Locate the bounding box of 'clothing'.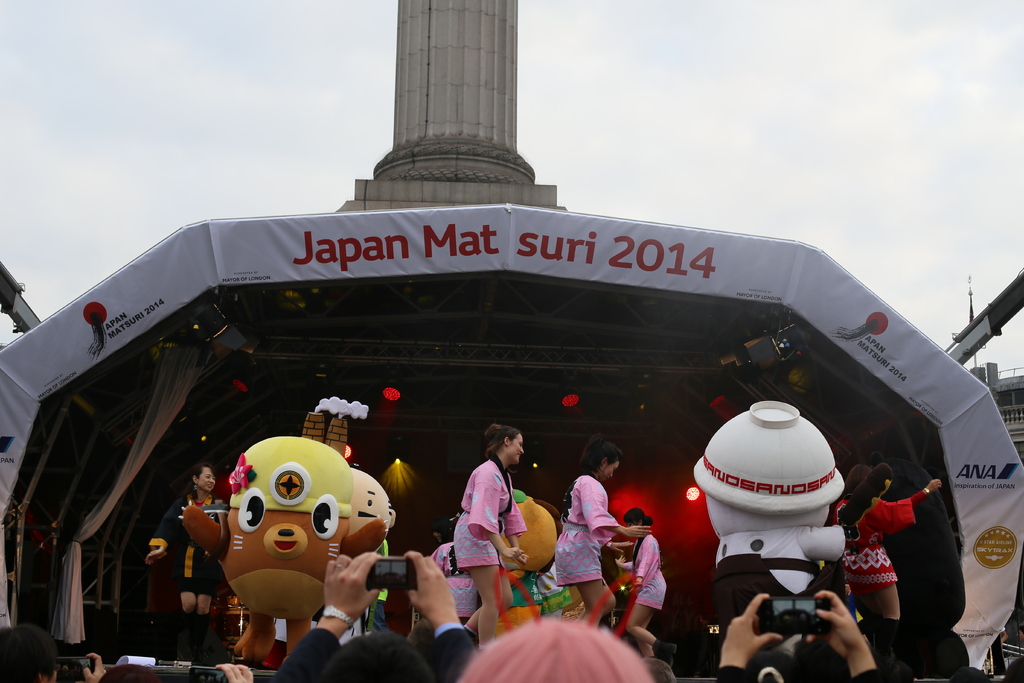
Bounding box: [715,666,888,682].
